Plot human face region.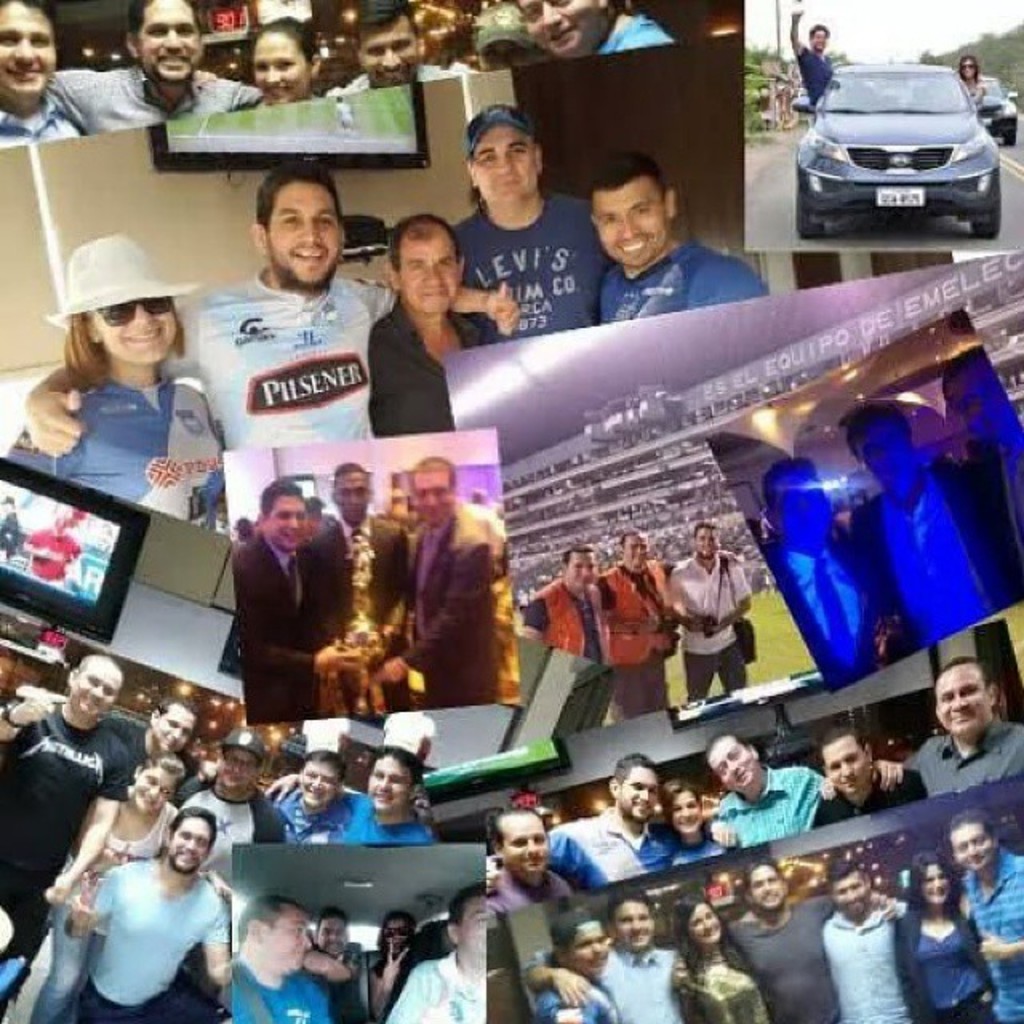
Plotted at region(251, 27, 312, 106).
